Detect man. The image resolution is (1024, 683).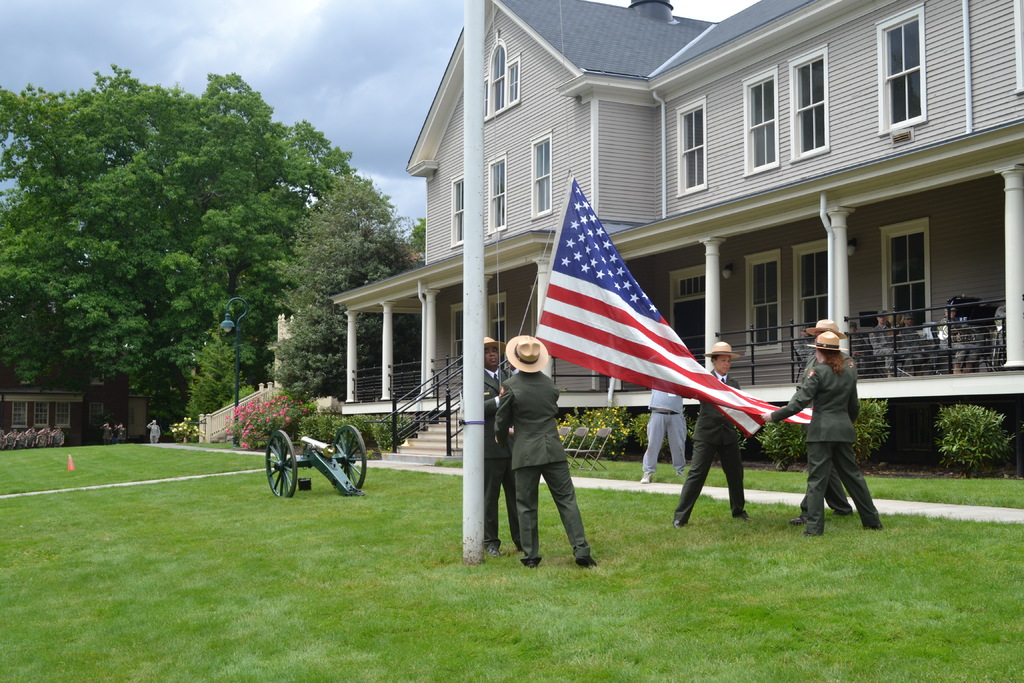
(937,304,977,373).
